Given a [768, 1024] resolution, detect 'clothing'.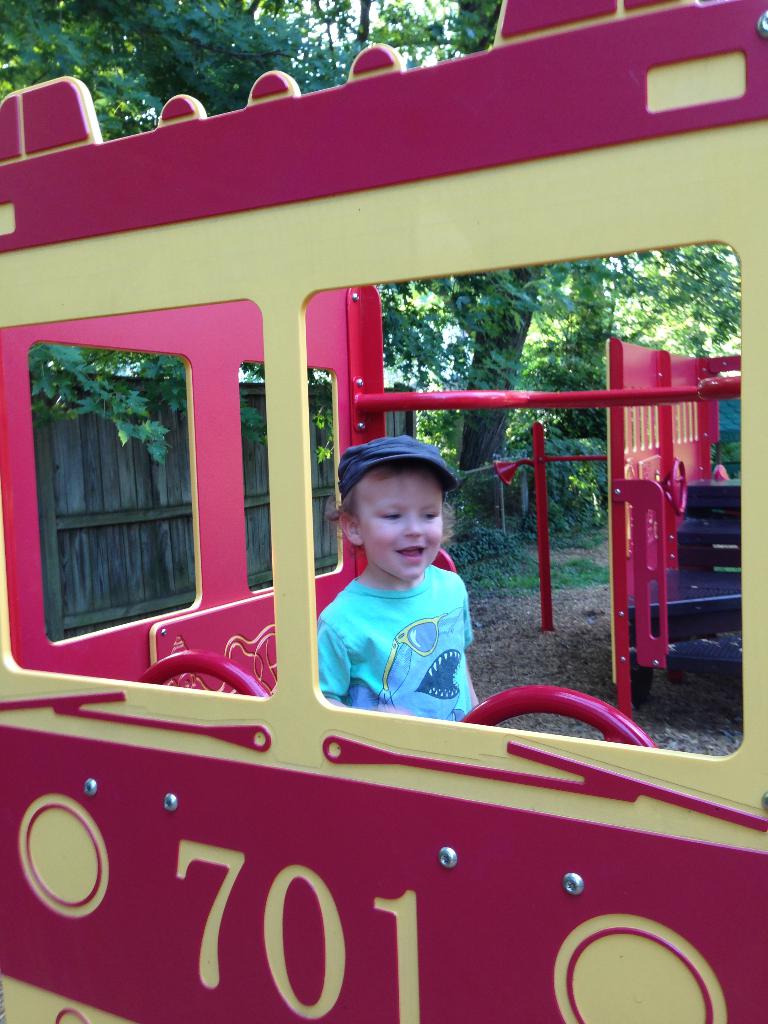
310 513 486 722.
